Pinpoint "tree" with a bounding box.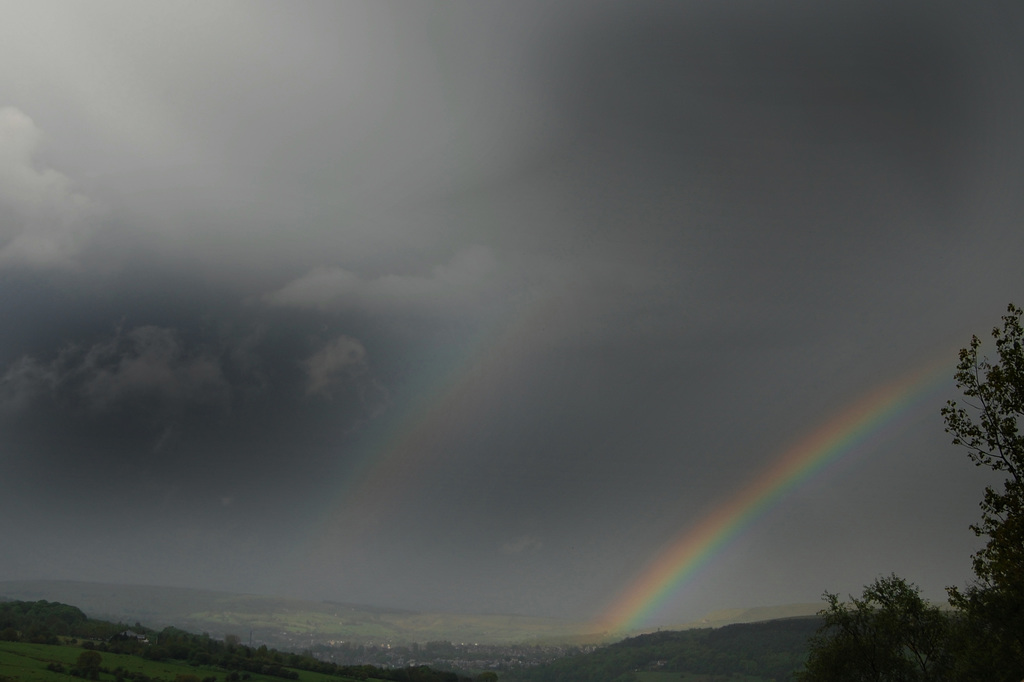
detection(803, 301, 1023, 681).
